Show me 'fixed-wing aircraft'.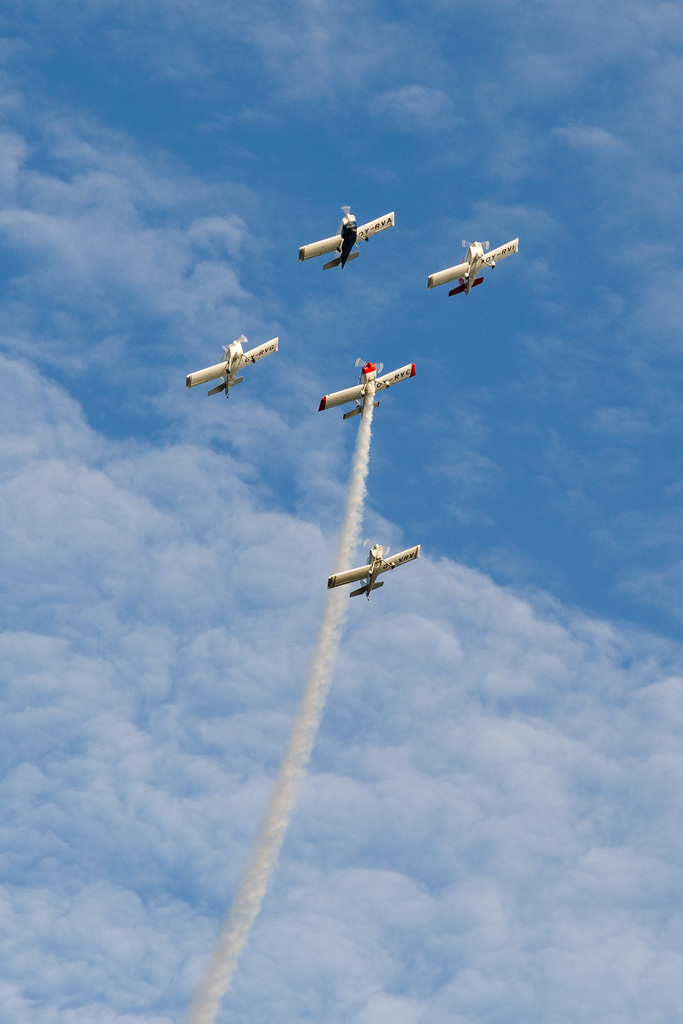
'fixed-wing aircraft' is here: [left=325, top=540, right=422, bottom=601].
